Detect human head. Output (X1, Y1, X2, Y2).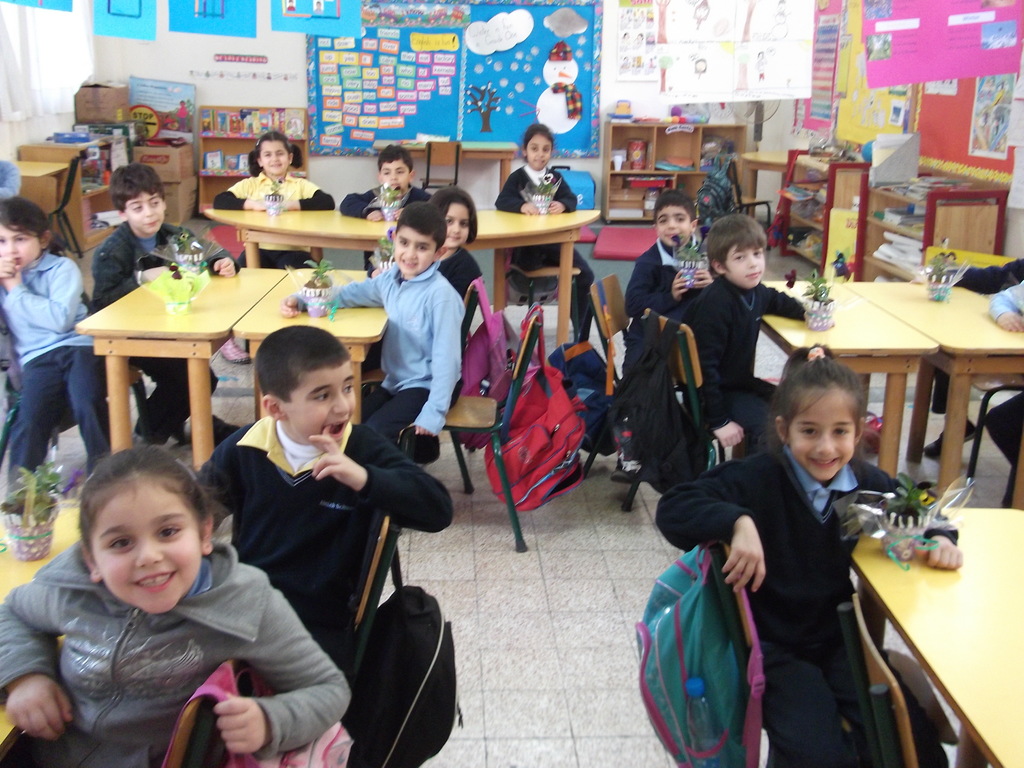
(106, 161, 168, 232).
